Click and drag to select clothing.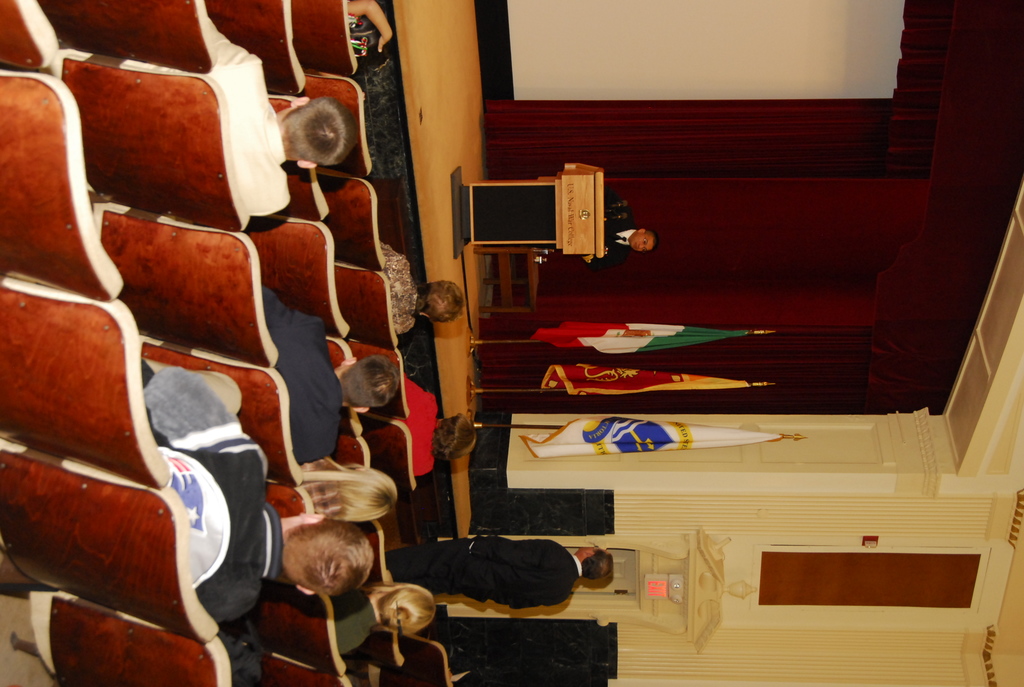
Selection: x1=377, y1=528, x2=604, y2=626.
